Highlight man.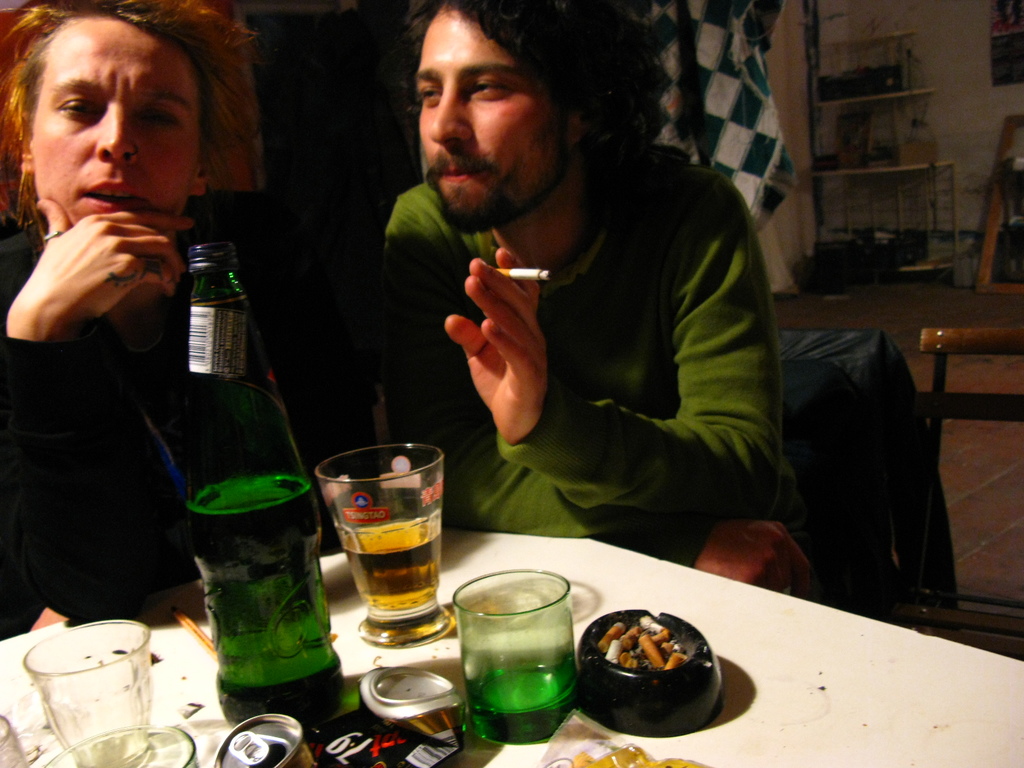
Highlighted region: select_region(337, 33, 819, 594).
